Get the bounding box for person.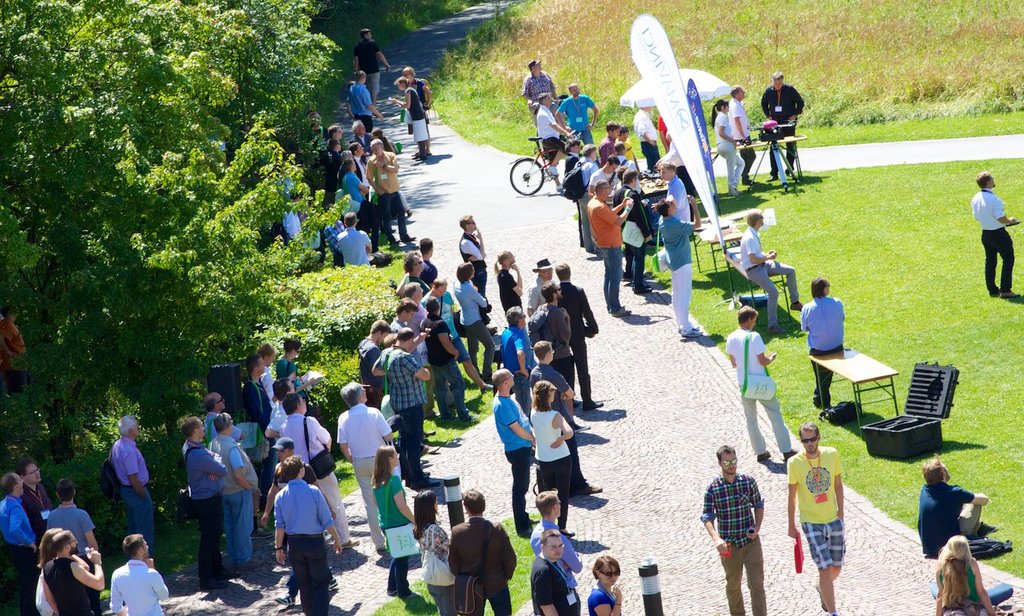
487, 367, 539, 520.
